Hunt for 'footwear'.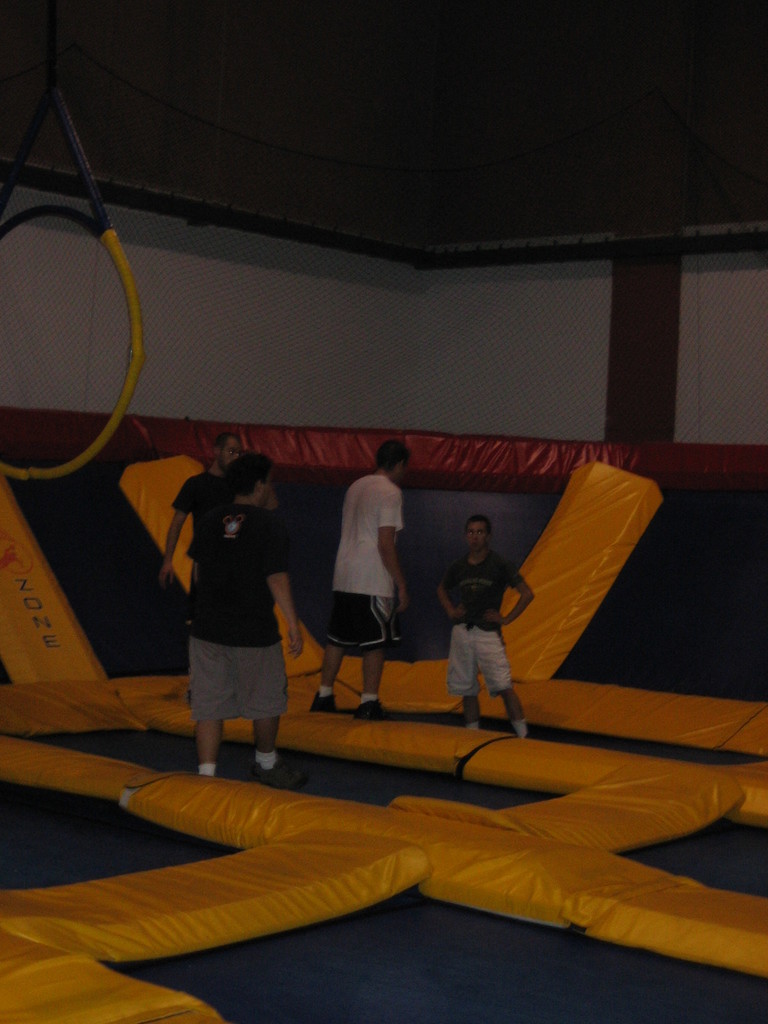
Hunted down at region(308, 685, 335, 714).
